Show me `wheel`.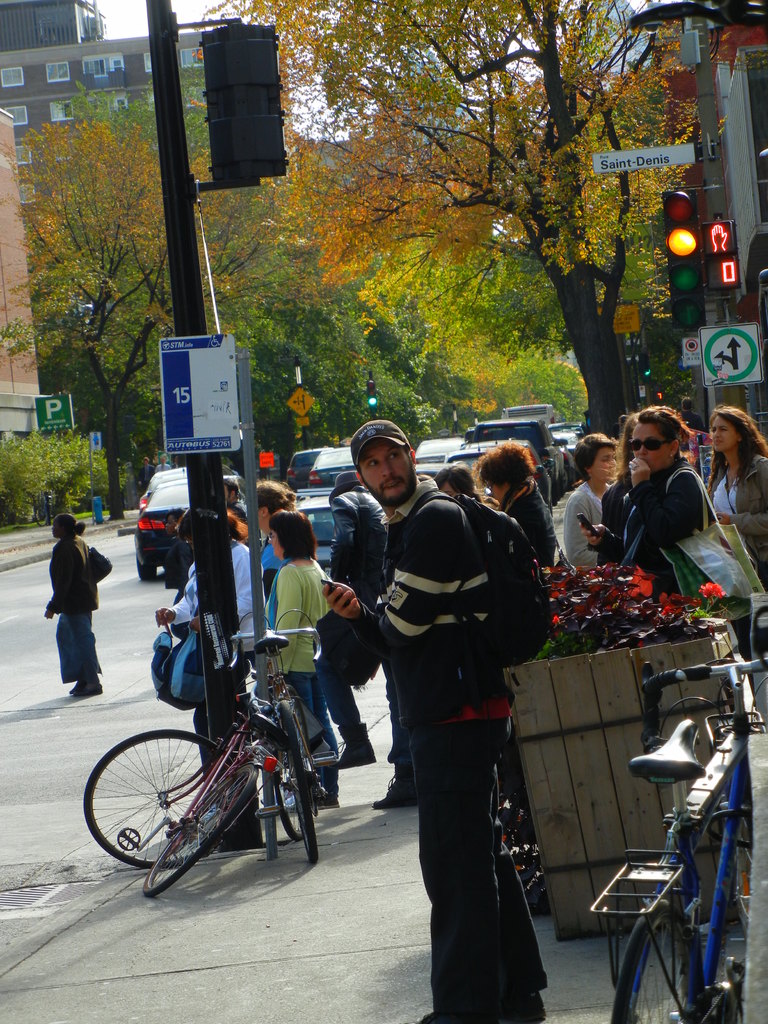
`wheel` is here: locate(609, 908, 703, 1023).
